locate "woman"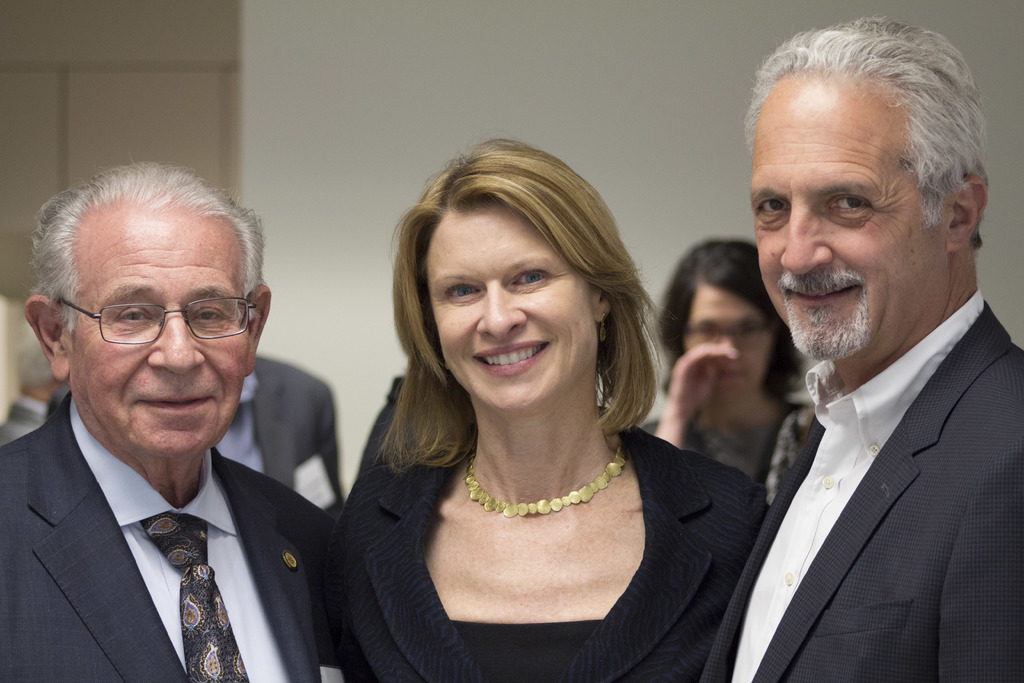
left=314, top=136, right=744, bottom=682
